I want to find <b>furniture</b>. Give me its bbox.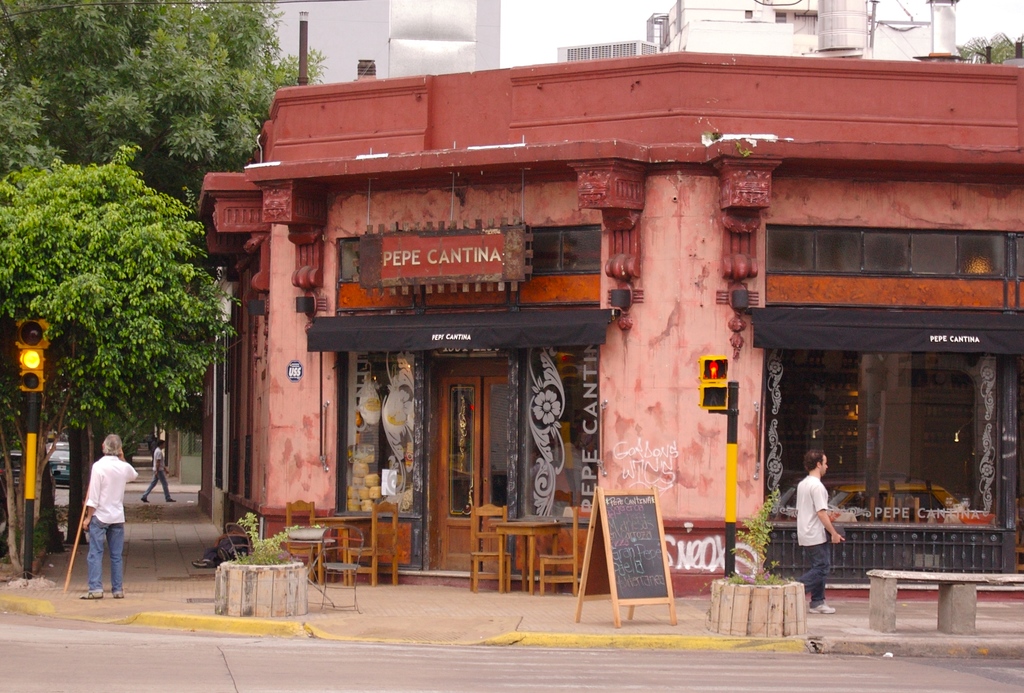
[321, 523, 362, 614].
